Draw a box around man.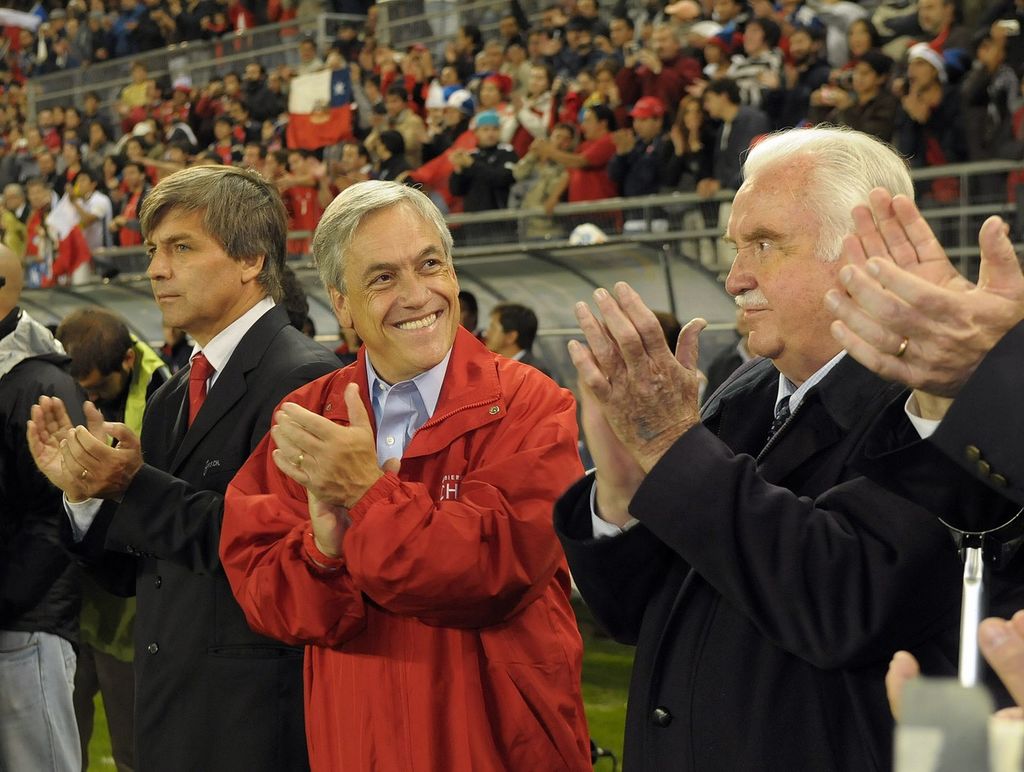
{"left": 607, "top": 120, "right": 1016, "bottom": 769}.
